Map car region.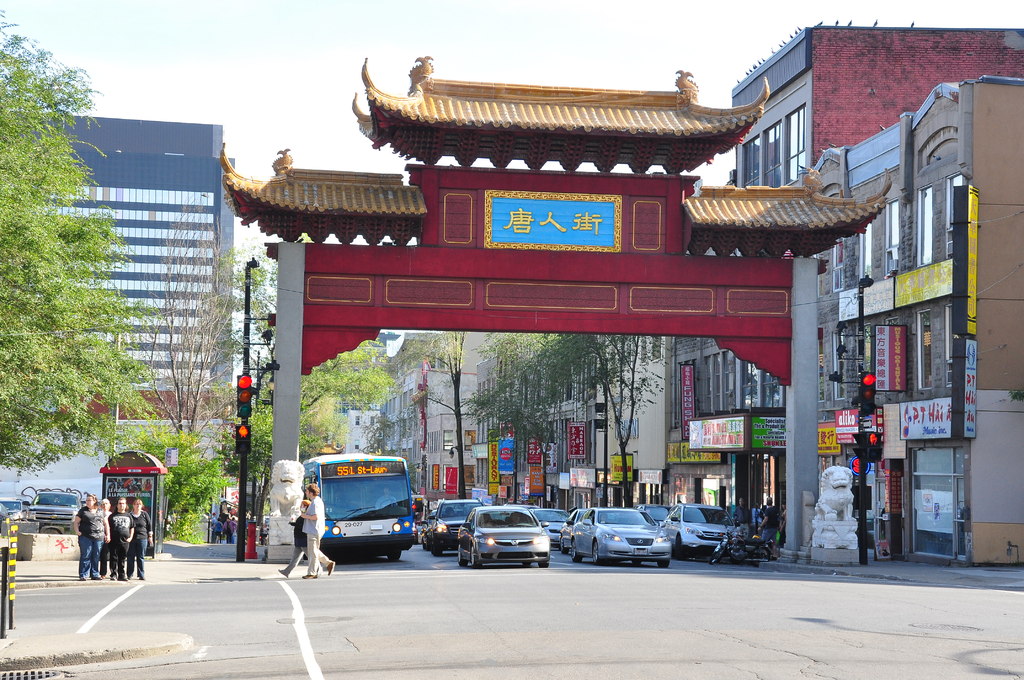
Mapped to (457,507,561,572).
